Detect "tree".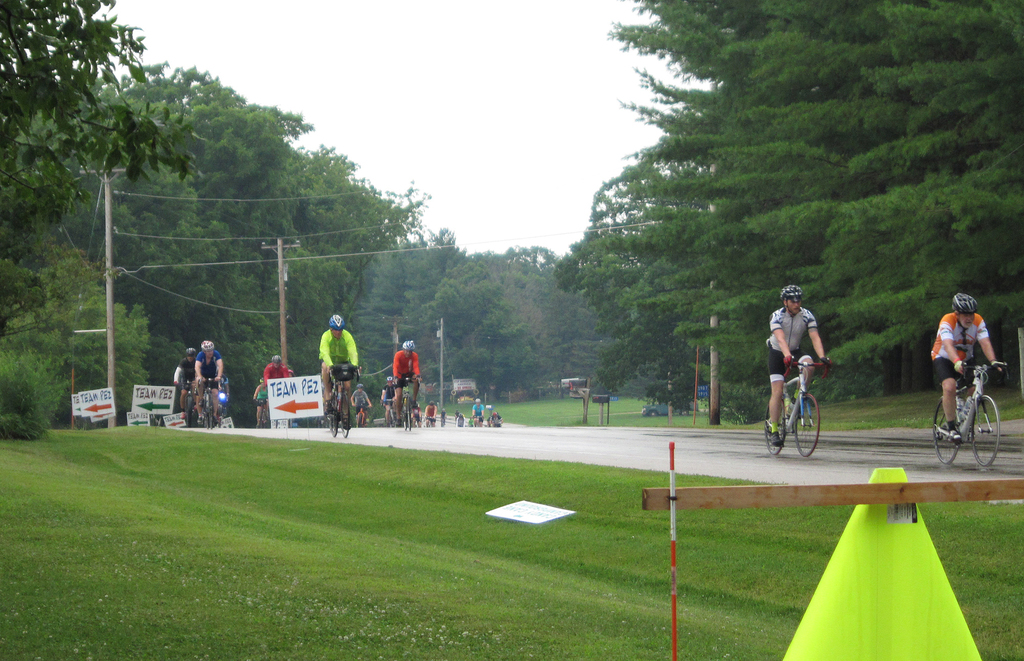
Detected at pyautogui.locateOnScreen(541, 0, 1023, 397).
